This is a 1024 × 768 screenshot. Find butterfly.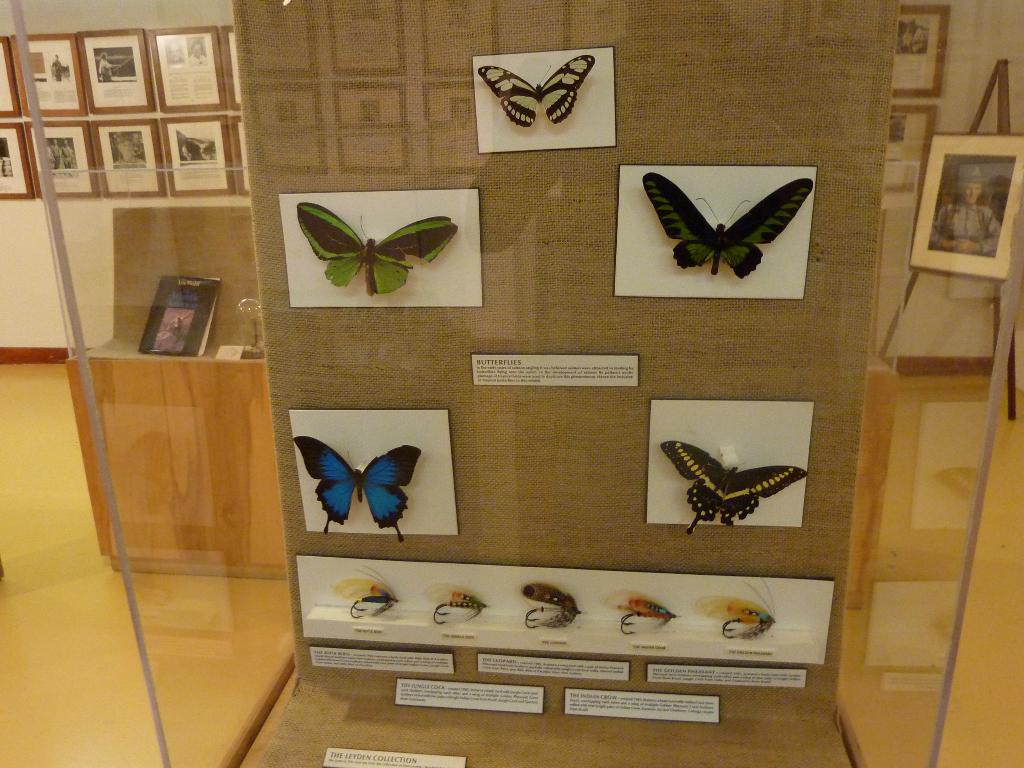
Bounding box: (left=639, top=164, right=817, bottom=284).
